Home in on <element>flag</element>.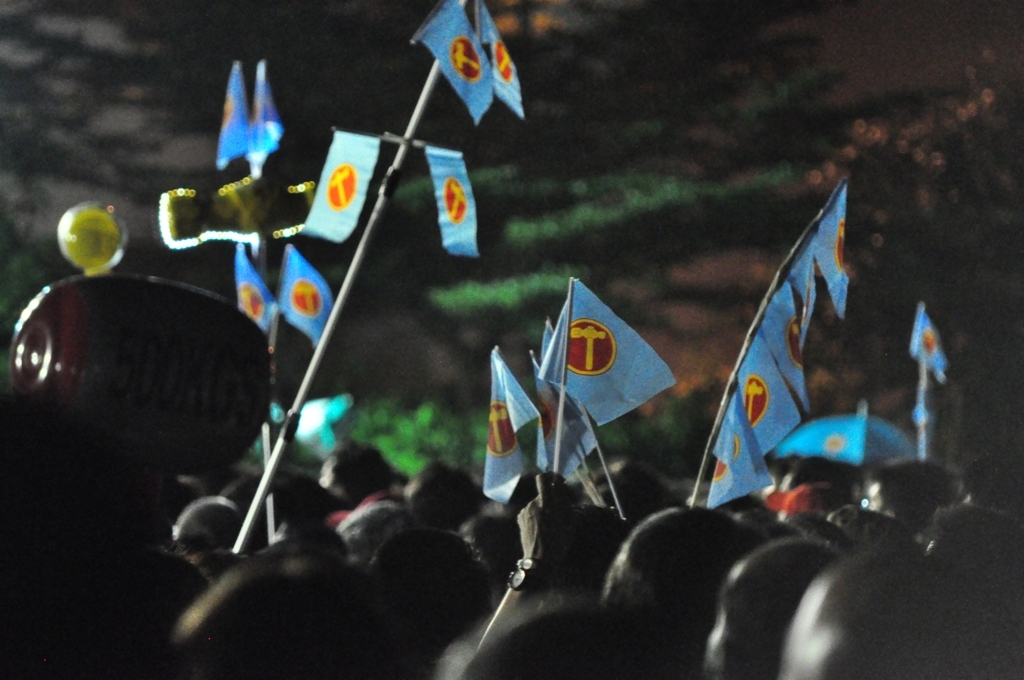
Homed in at 542, 280, 676, 427.
